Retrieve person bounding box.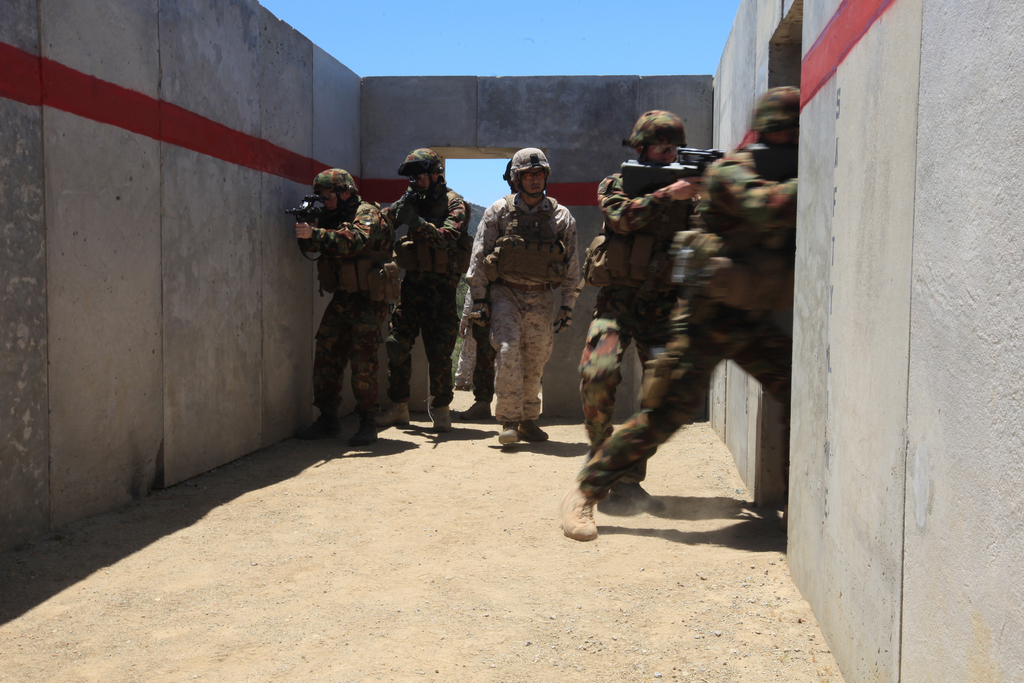
Bounding box: [468,151,590,440].
